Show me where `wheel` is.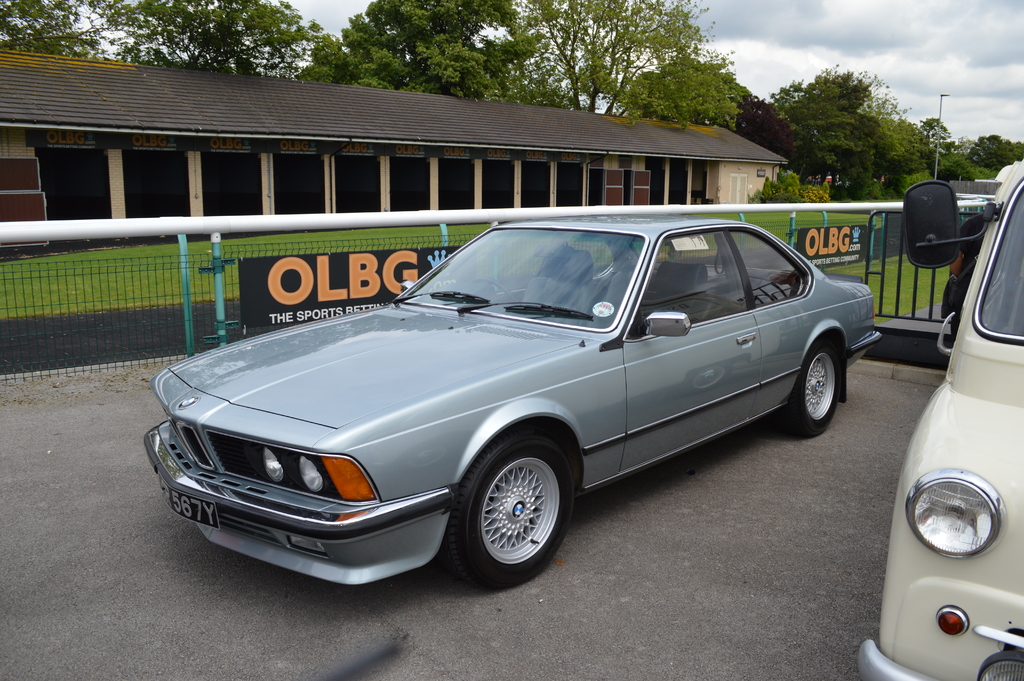
`wheel` is at detection(783, 338, 838, 437).
